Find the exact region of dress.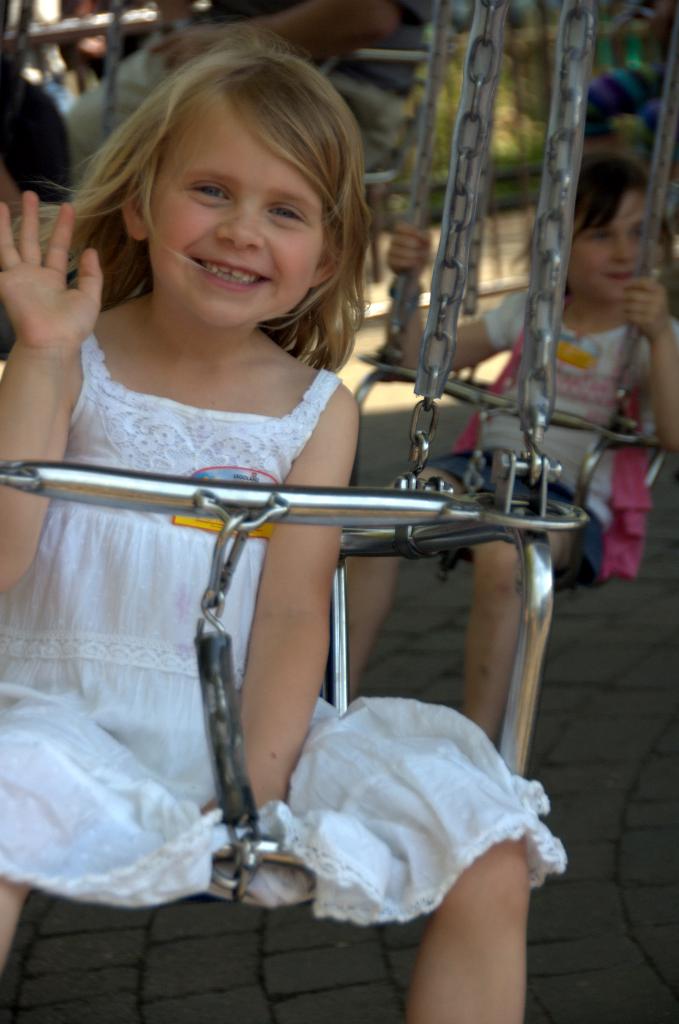
Exact region: 0,332,566,925.
